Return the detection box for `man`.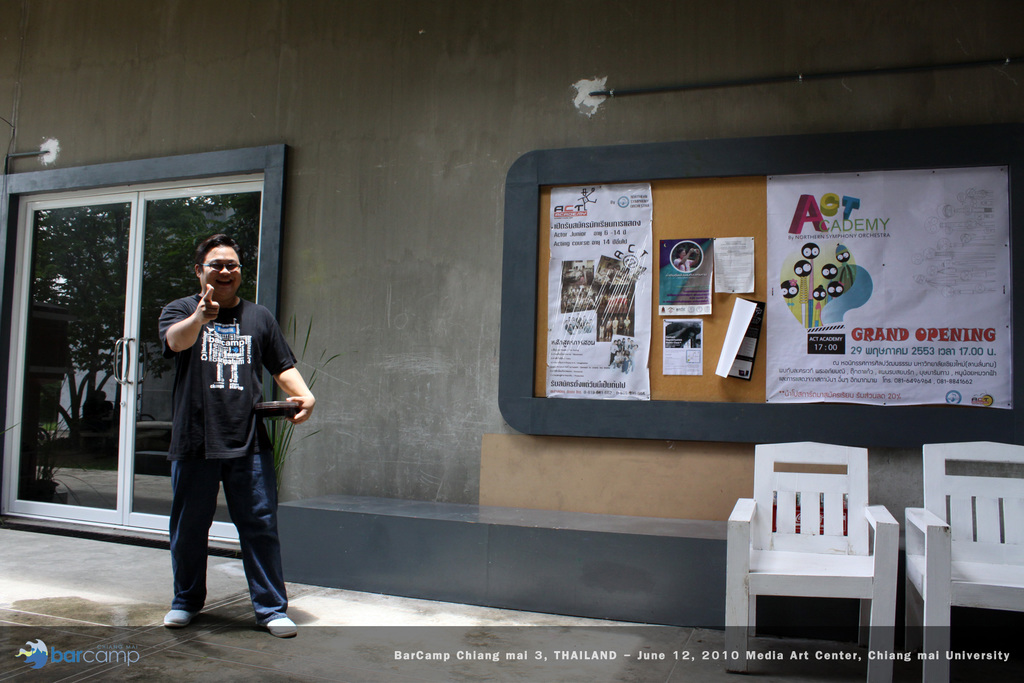
(x1=137, y1=242, x2=298, y2=653).
